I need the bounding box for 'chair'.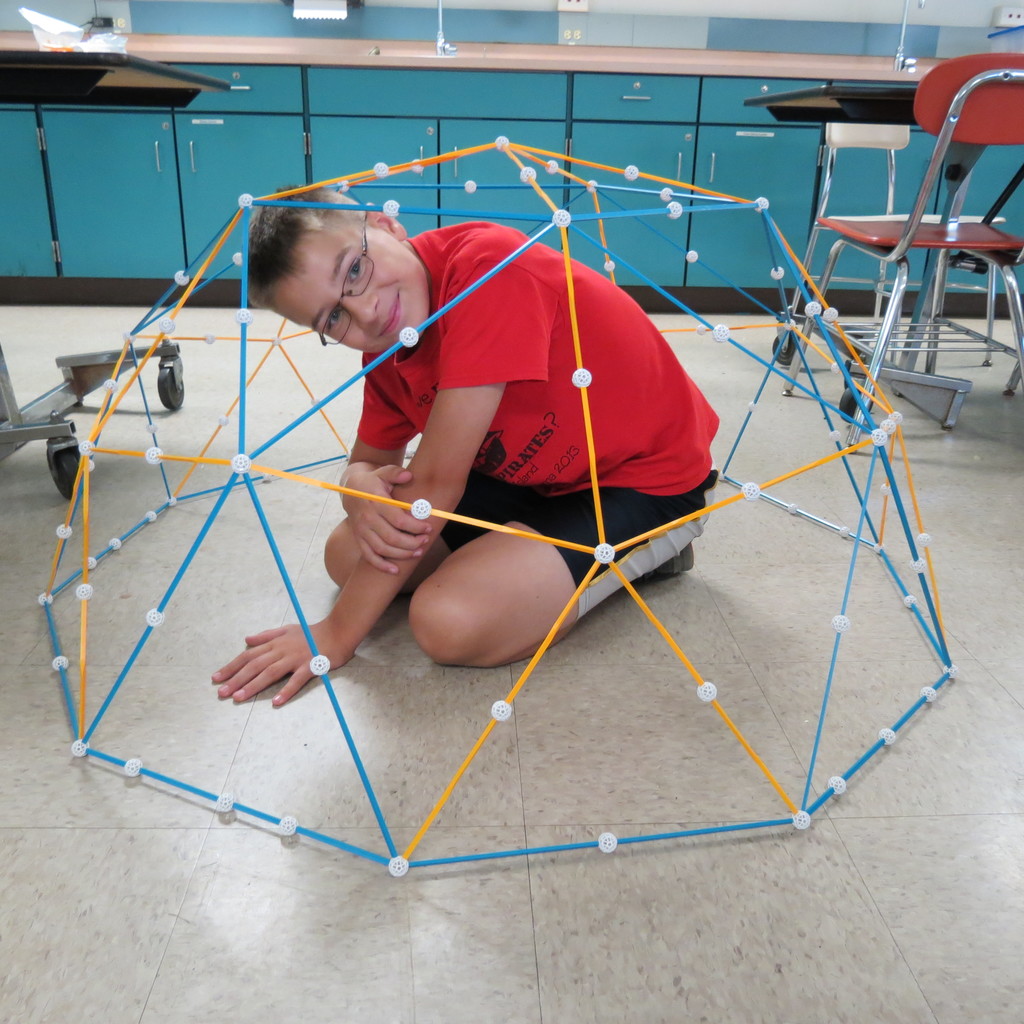
Here it is: rect(805, 52, 1023, 422).
